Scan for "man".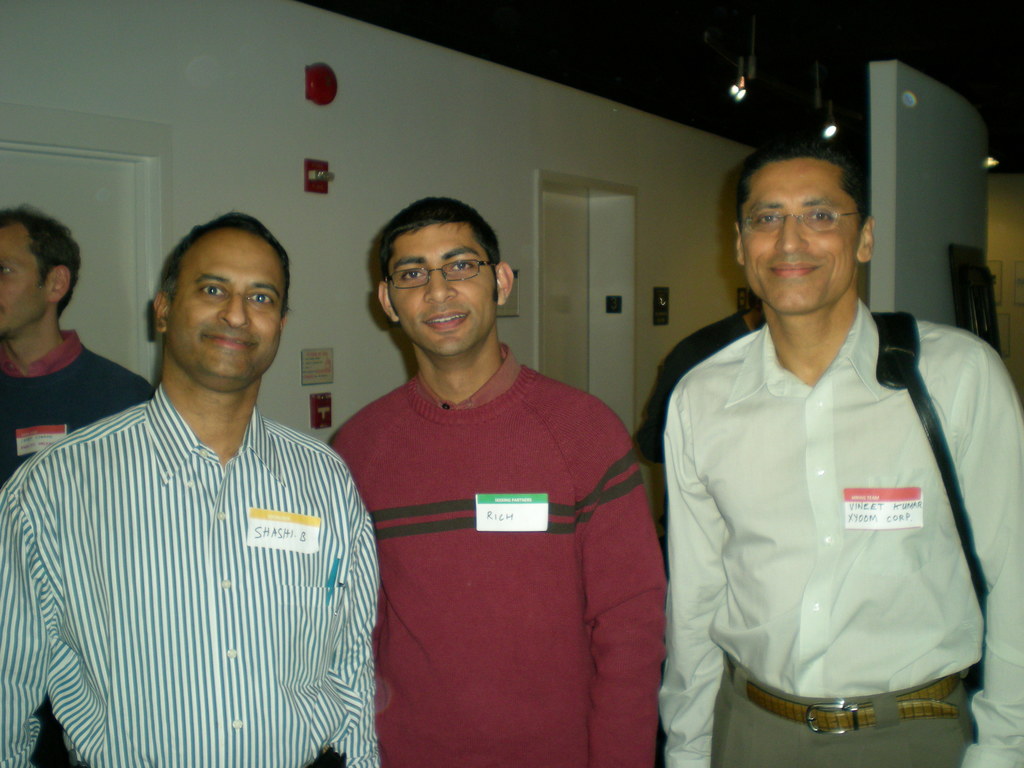
Scan result: [x1=0, y1=202, x2=164, y2=482].
